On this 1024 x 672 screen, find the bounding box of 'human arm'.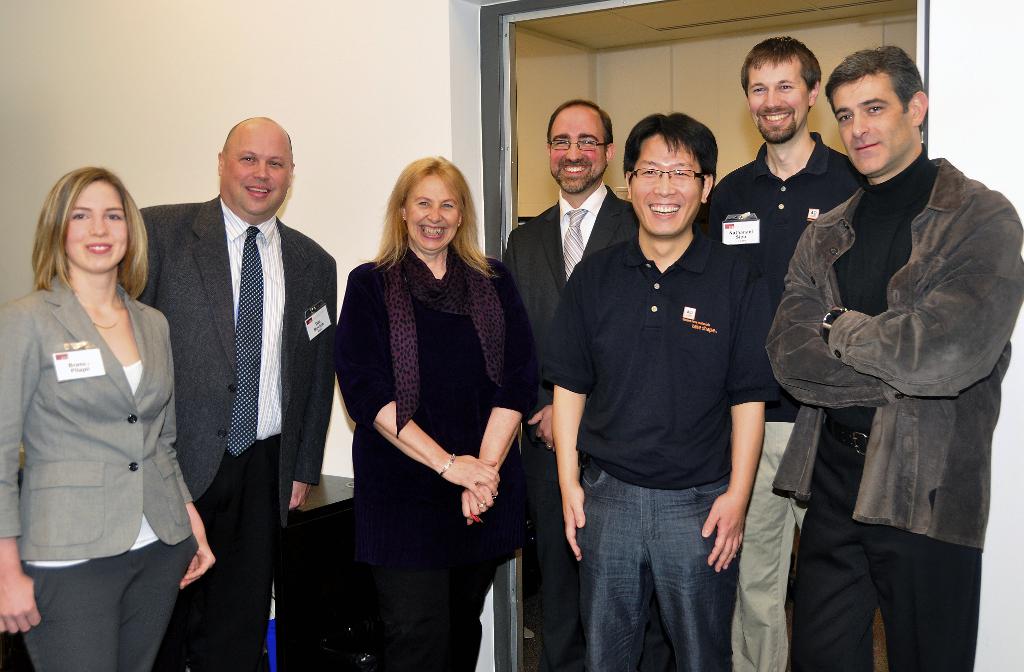
Bounding box: (x1=504, y1=214, x2=533, y2=294).
